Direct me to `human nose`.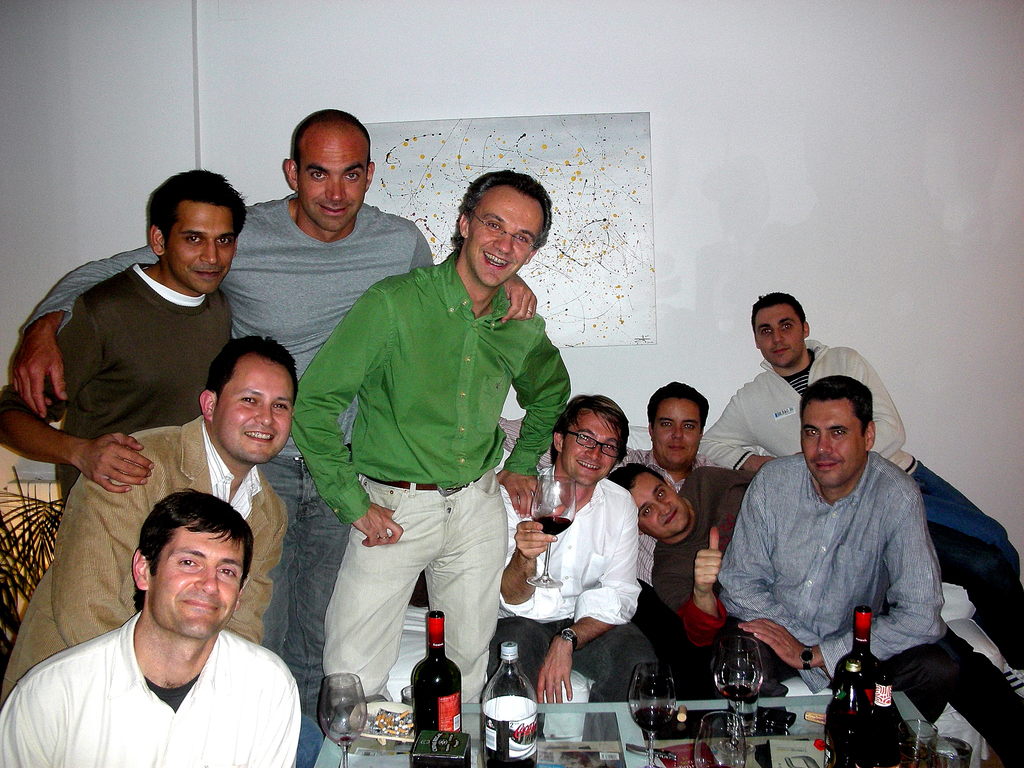
Direction: BBox(655, 500, 672, 522).
